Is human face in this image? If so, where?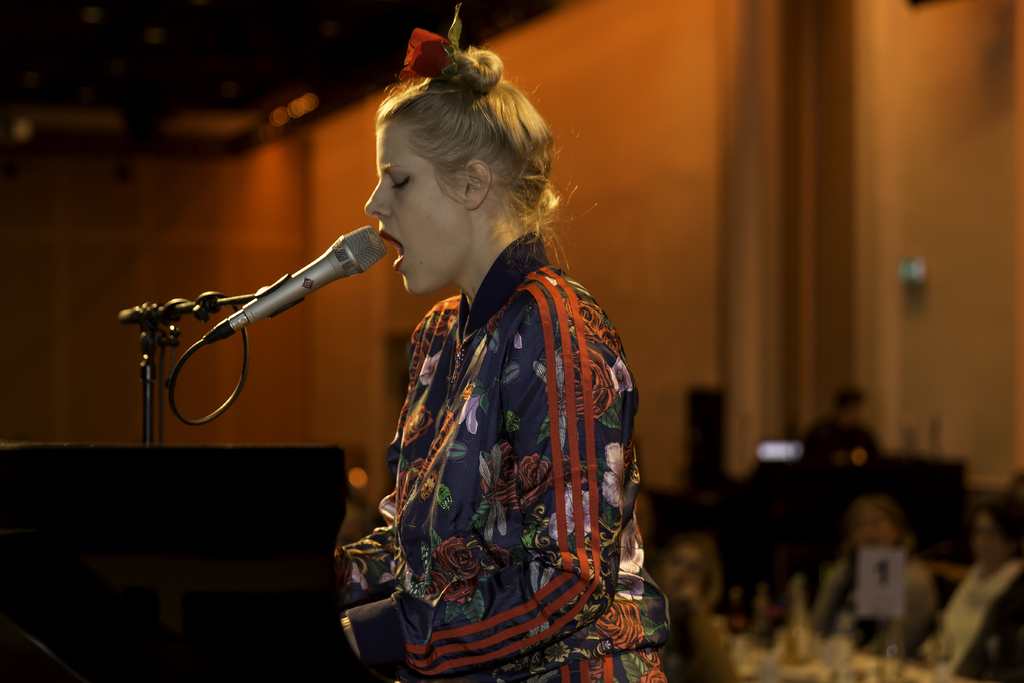
Yes, at box(364, 131, 468, 291).
